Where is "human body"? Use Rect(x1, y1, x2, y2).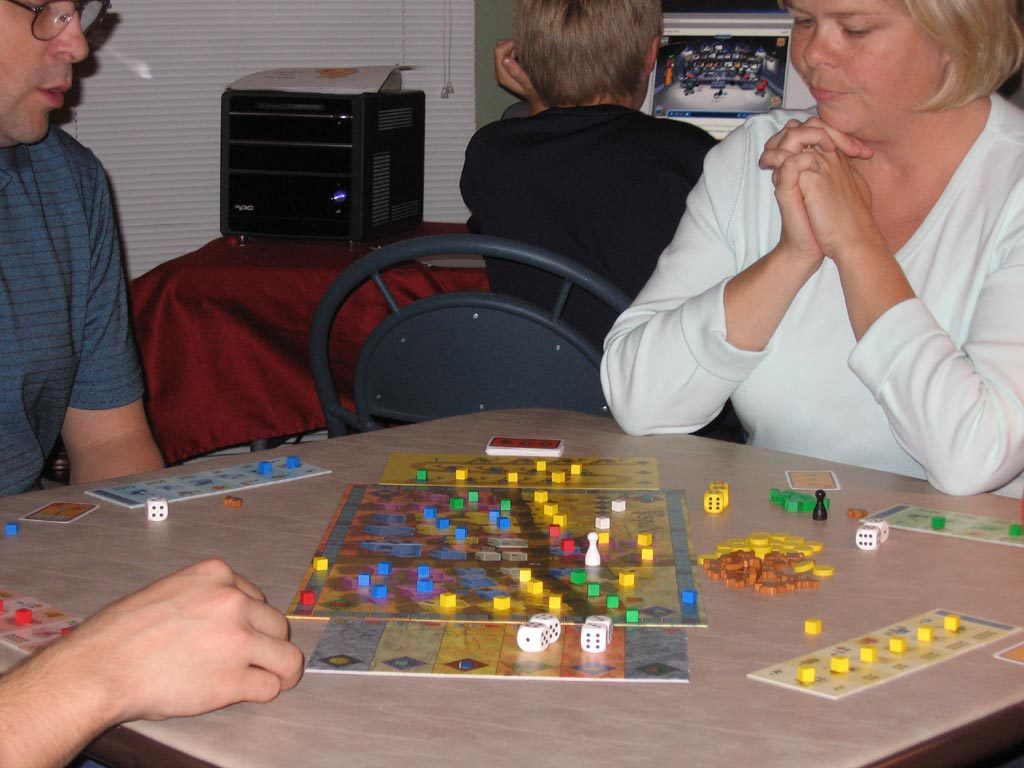
Rect(607, 0, 1023, 509).
